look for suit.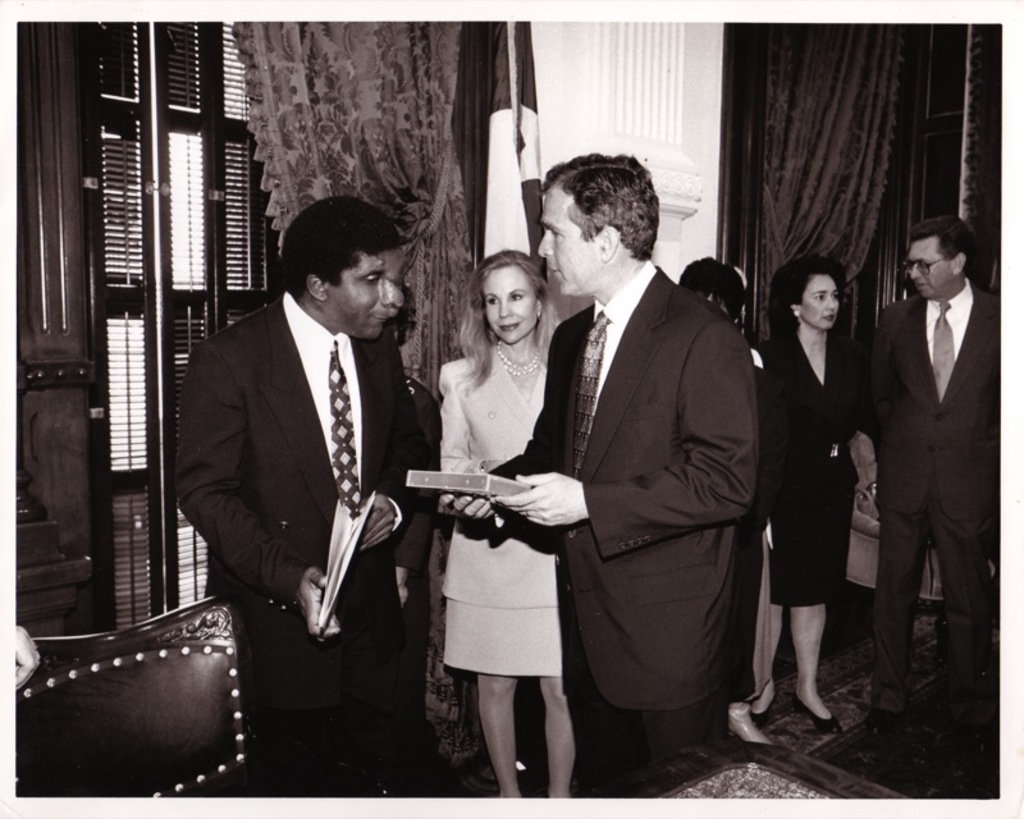
Found: box(868, 274, 1004, 714).
